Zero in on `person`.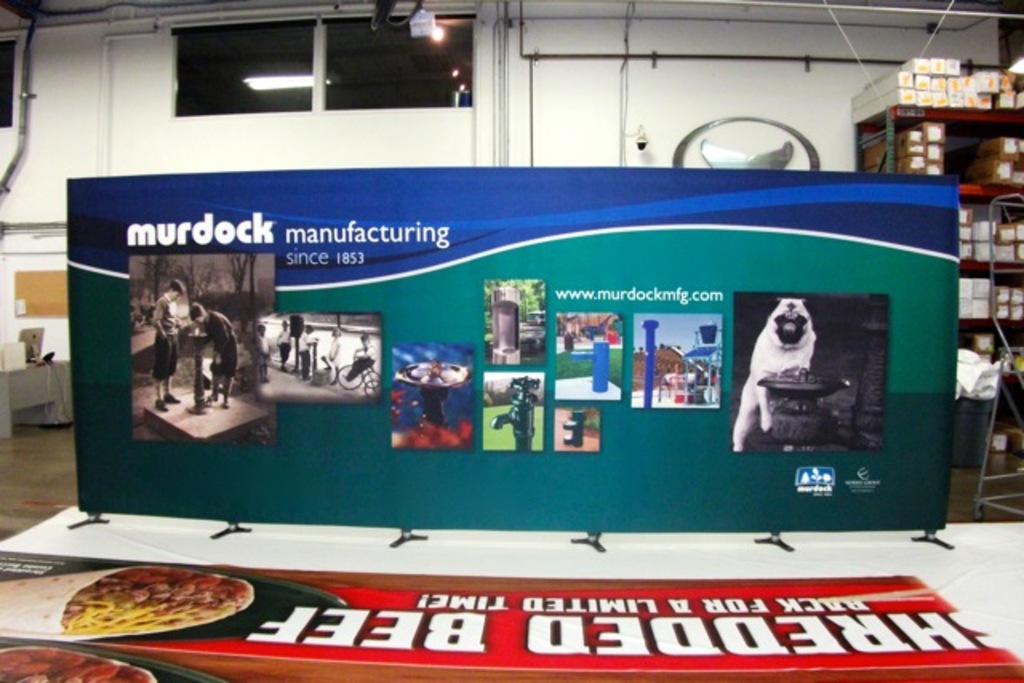
Zeroed in: 294,320,317,384.
